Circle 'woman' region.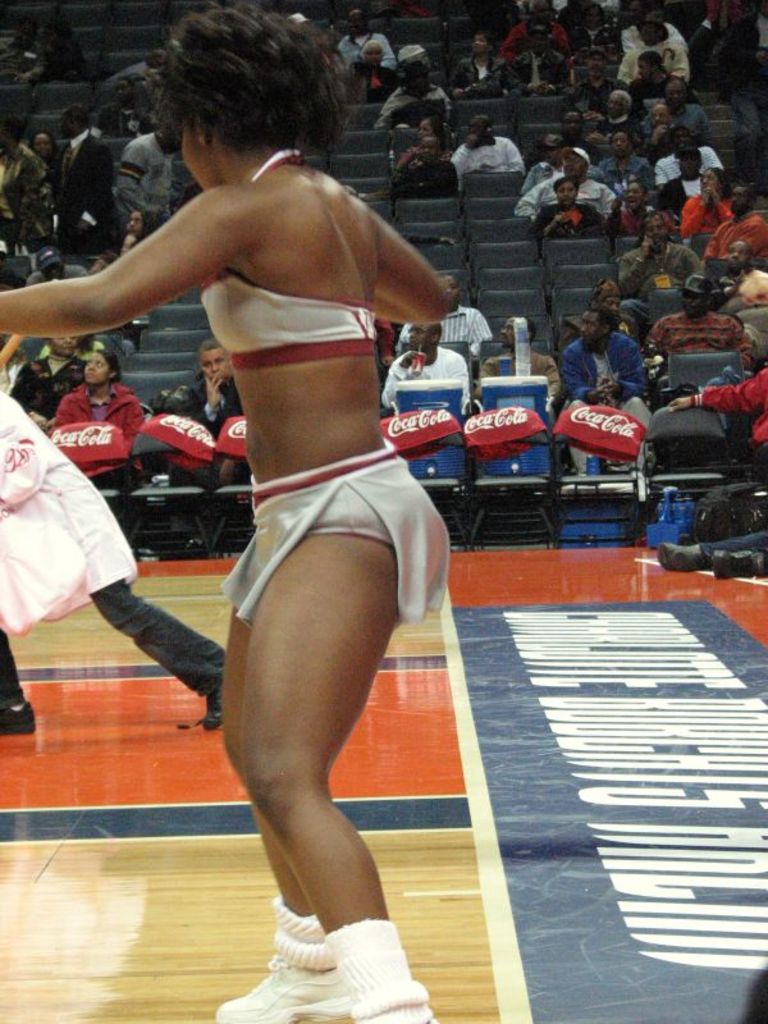
Region: rect(51, 351, 145, 435).
